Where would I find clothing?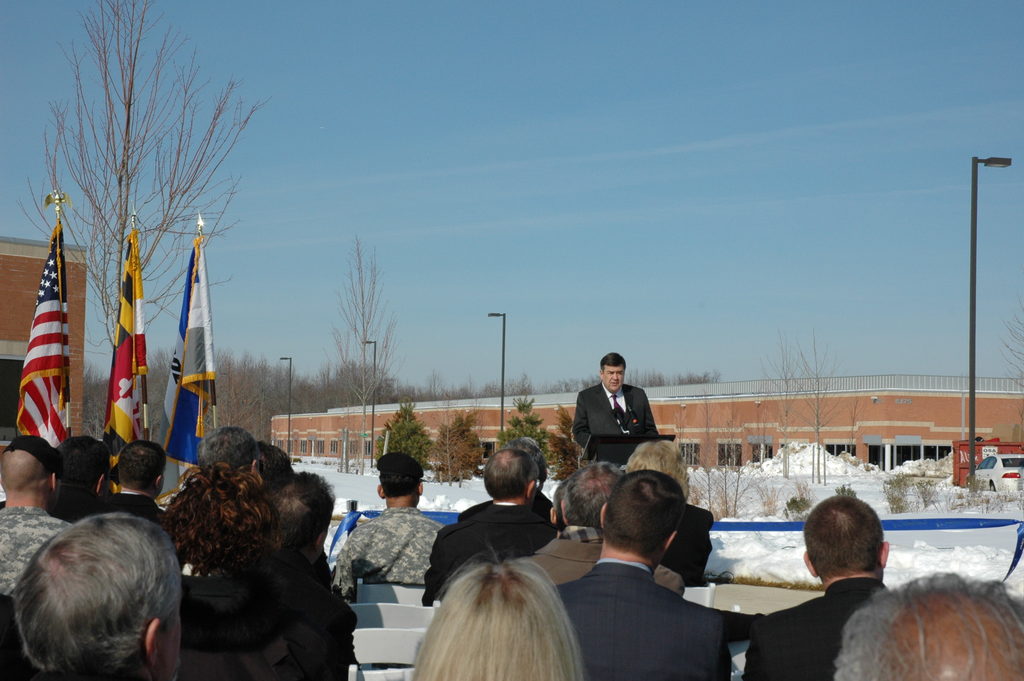
At pyautogui.locateOnScreen(329, 502, 442, 609).
